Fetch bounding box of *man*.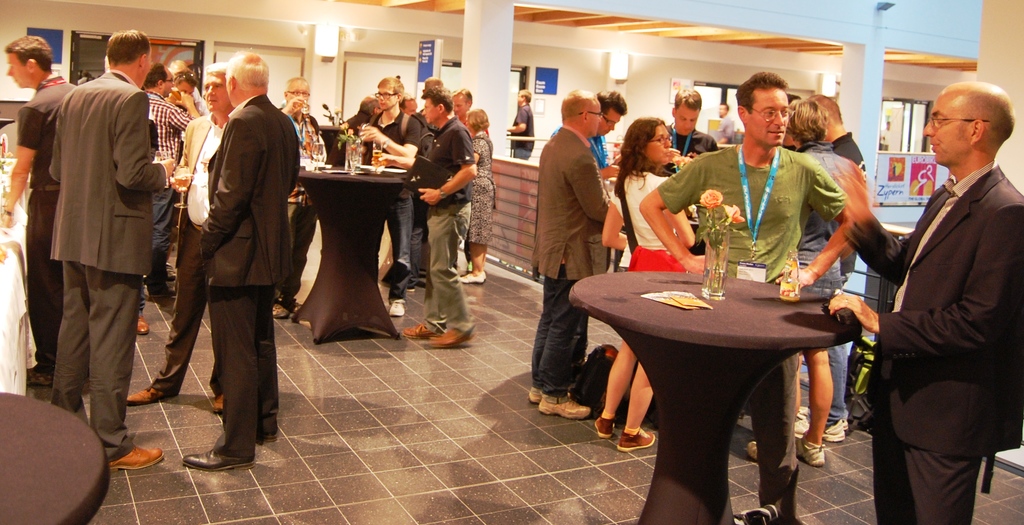
Bbox: [502,87,532,164].
